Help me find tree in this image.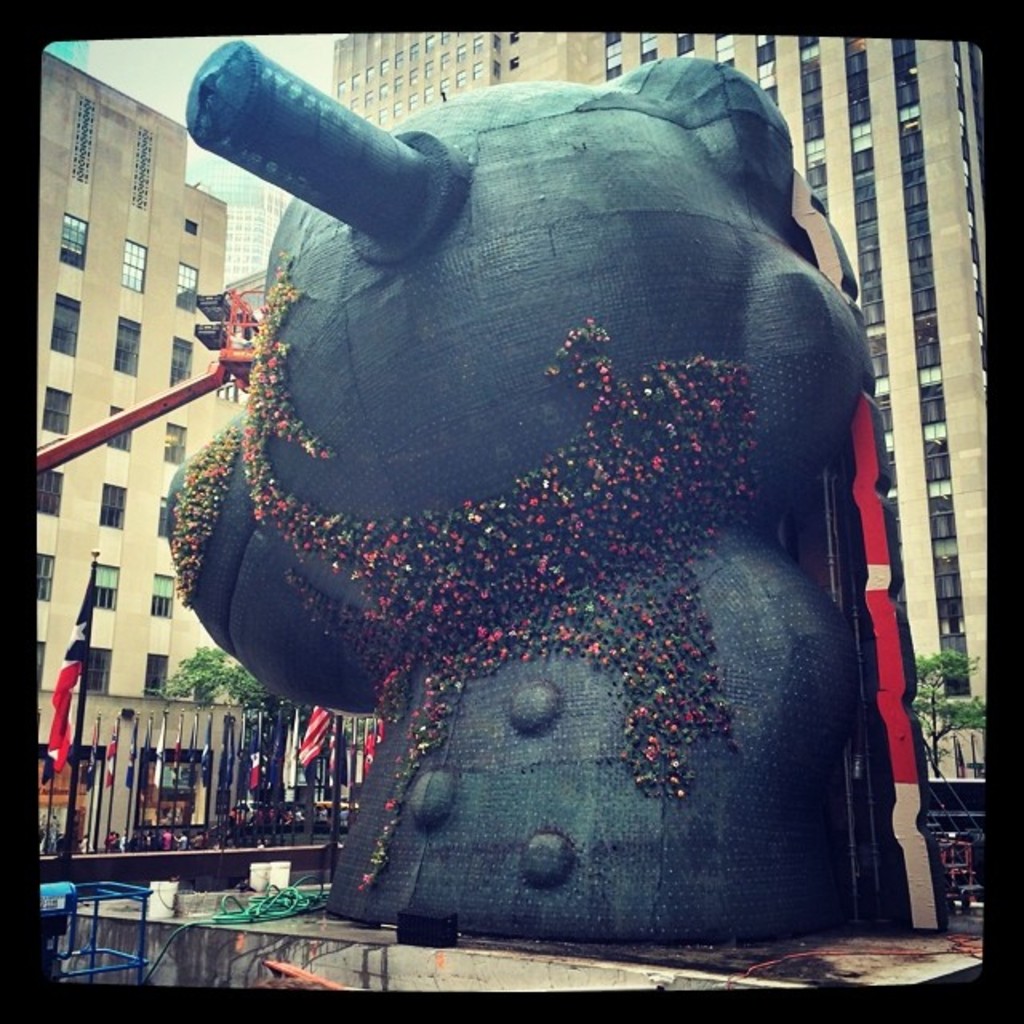
Found it: 907, 646, 987, 776.
